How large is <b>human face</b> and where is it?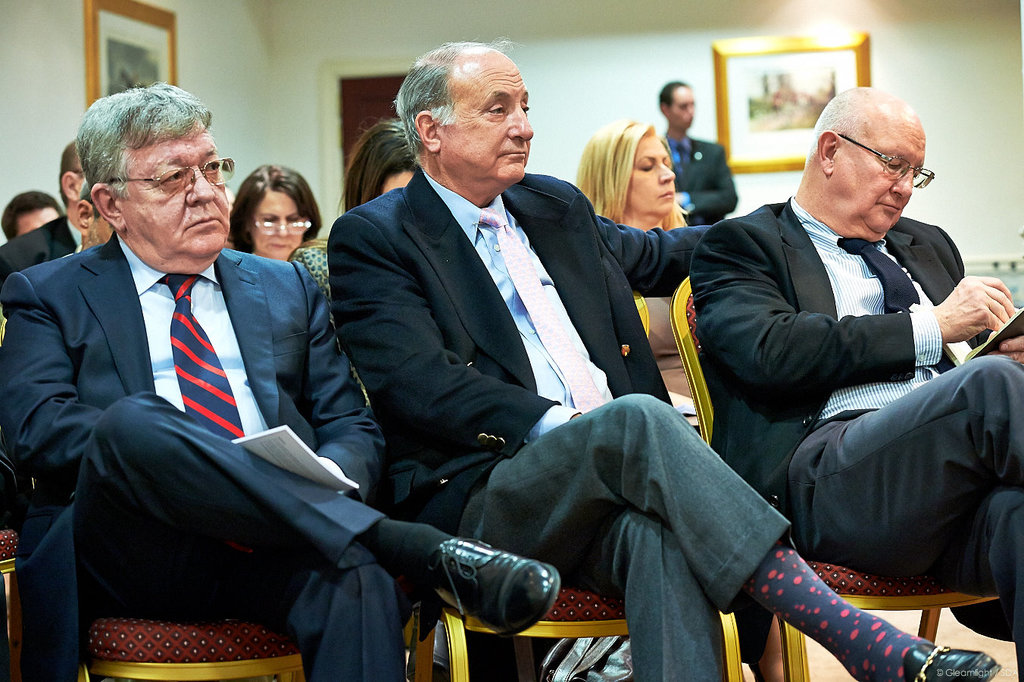
Bounding box: (left=253, top=191, right=303, bottom=261).
